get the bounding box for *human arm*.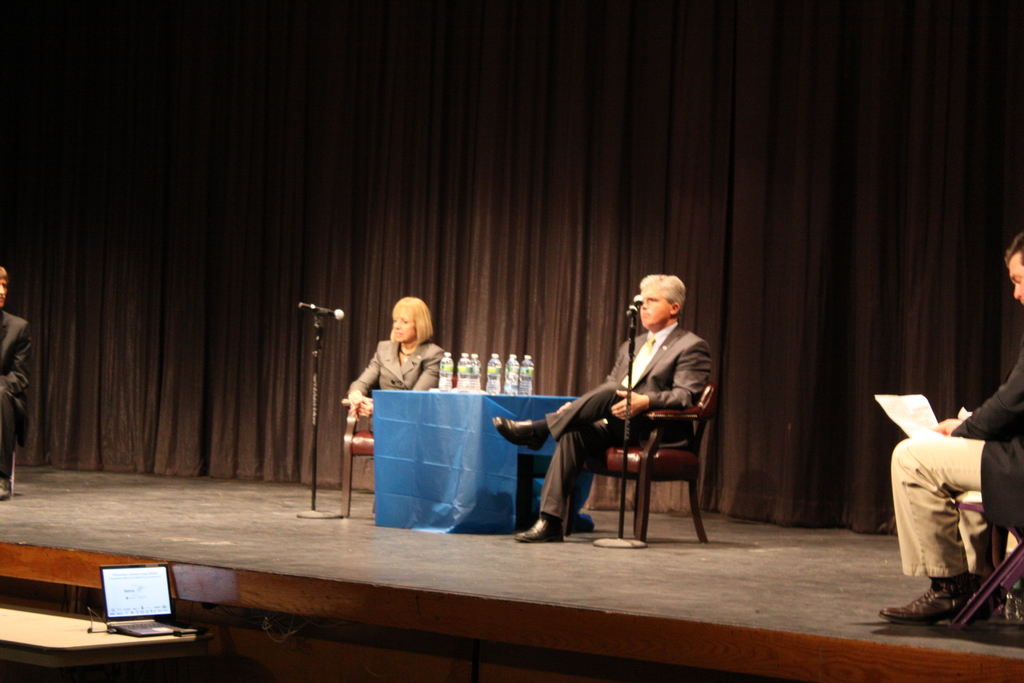
l=406, t=353, r=446, b=395.
